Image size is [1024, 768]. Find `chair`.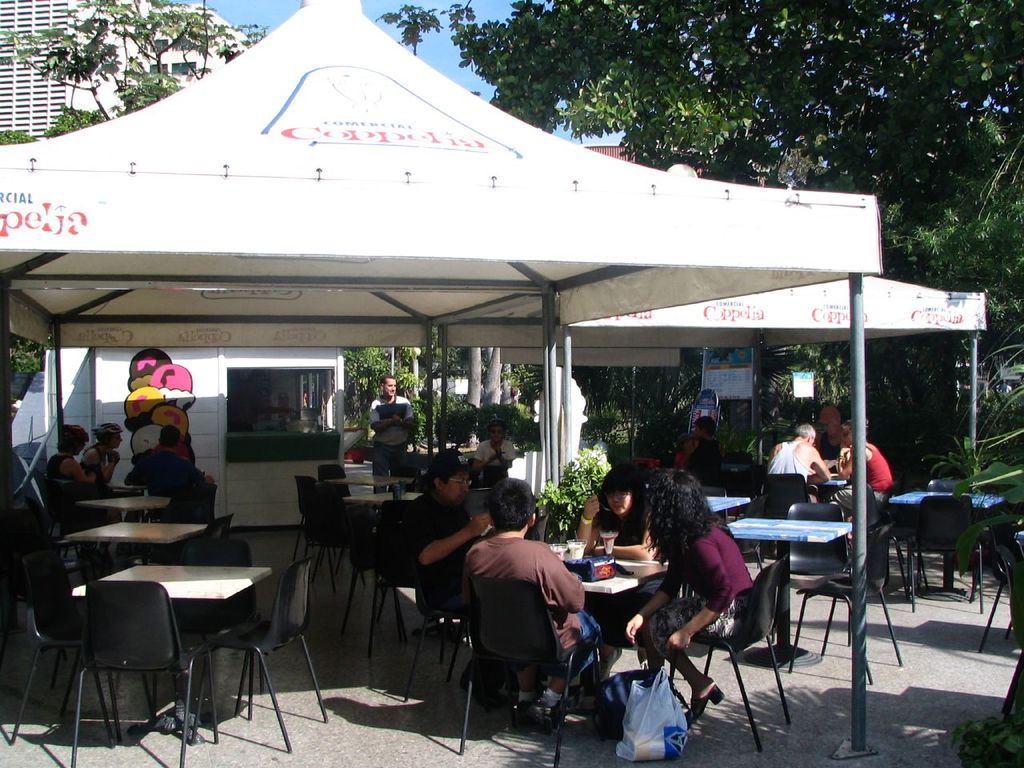
[x1=655, y1=554, x2=791, y2=757].
